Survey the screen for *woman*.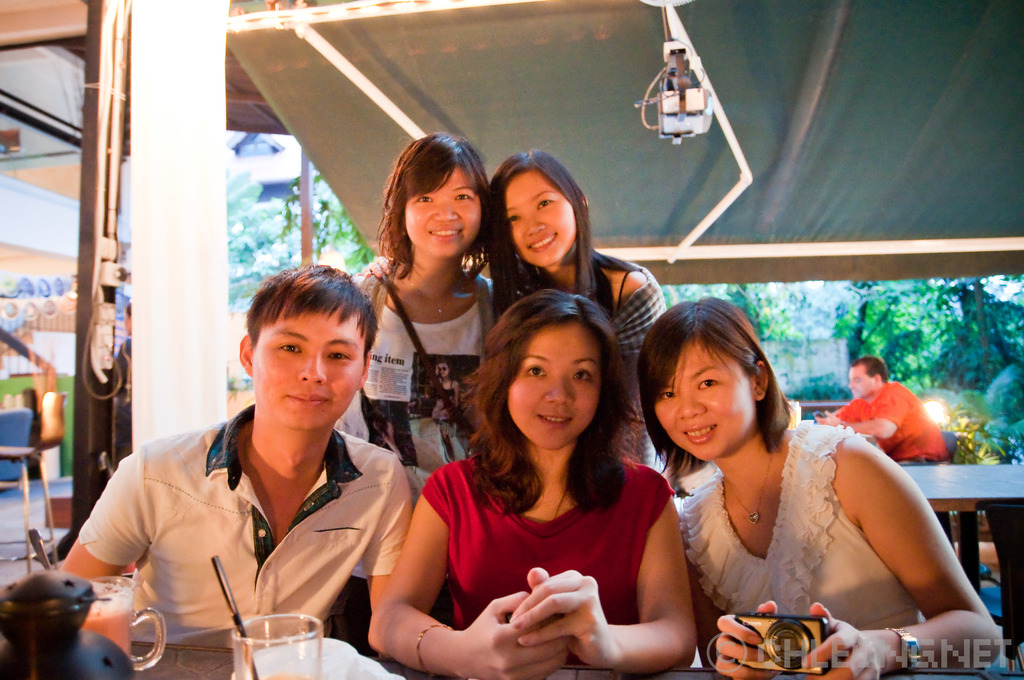
Survey found: {"left": 486, "top": 150, "right": 669, "bottom": 473}.
